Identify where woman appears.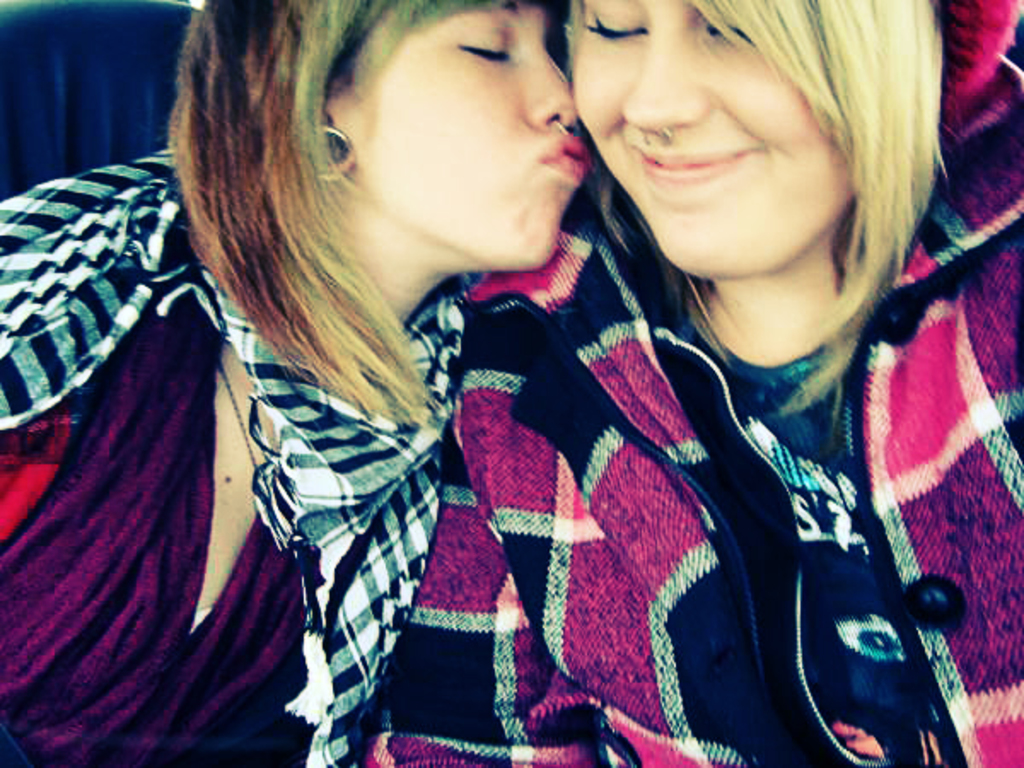
Appears at left=355, top=0, right=1022, bottom=766.
